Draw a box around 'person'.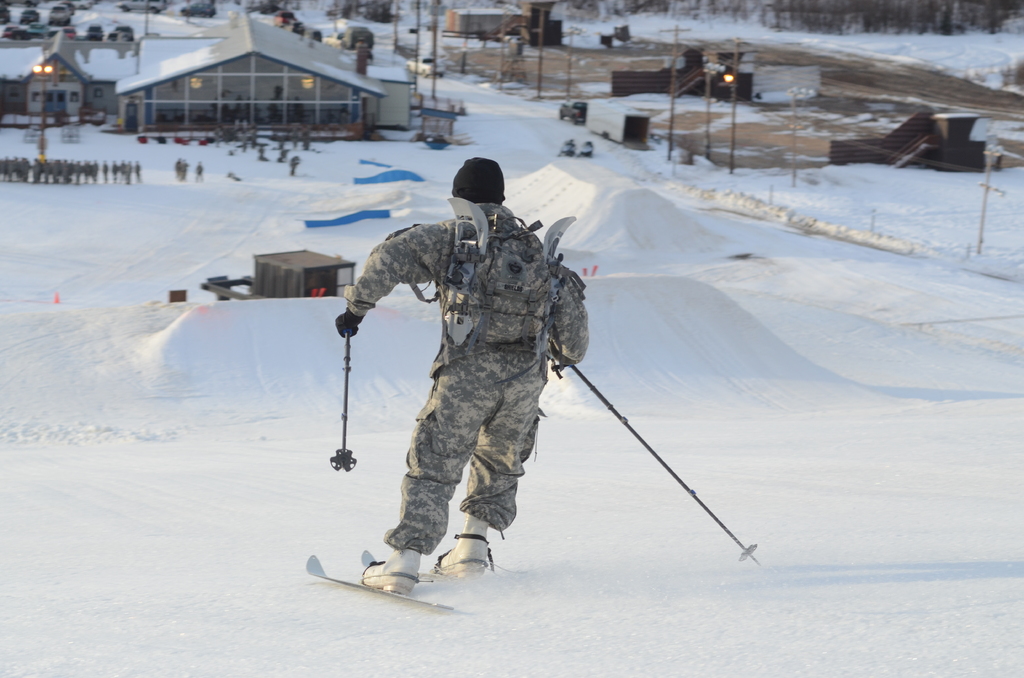
173,160,179,177.
